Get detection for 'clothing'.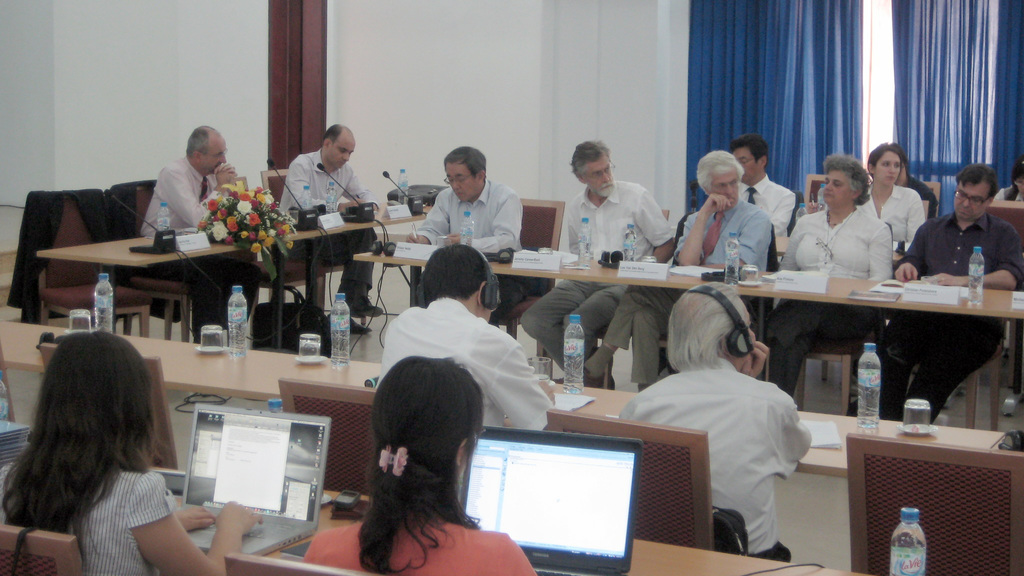
Detection: 600/186/780/381.
